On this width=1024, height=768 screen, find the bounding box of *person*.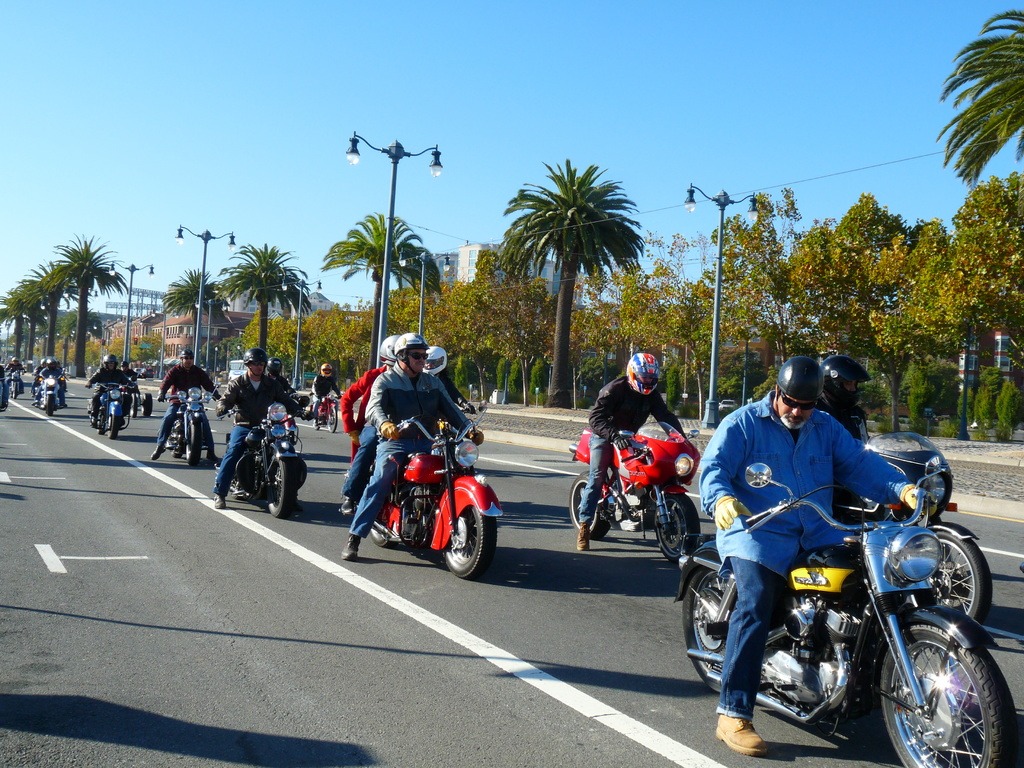
Bounding box: (x1=354, y1=332, x2=401, y2=449).
